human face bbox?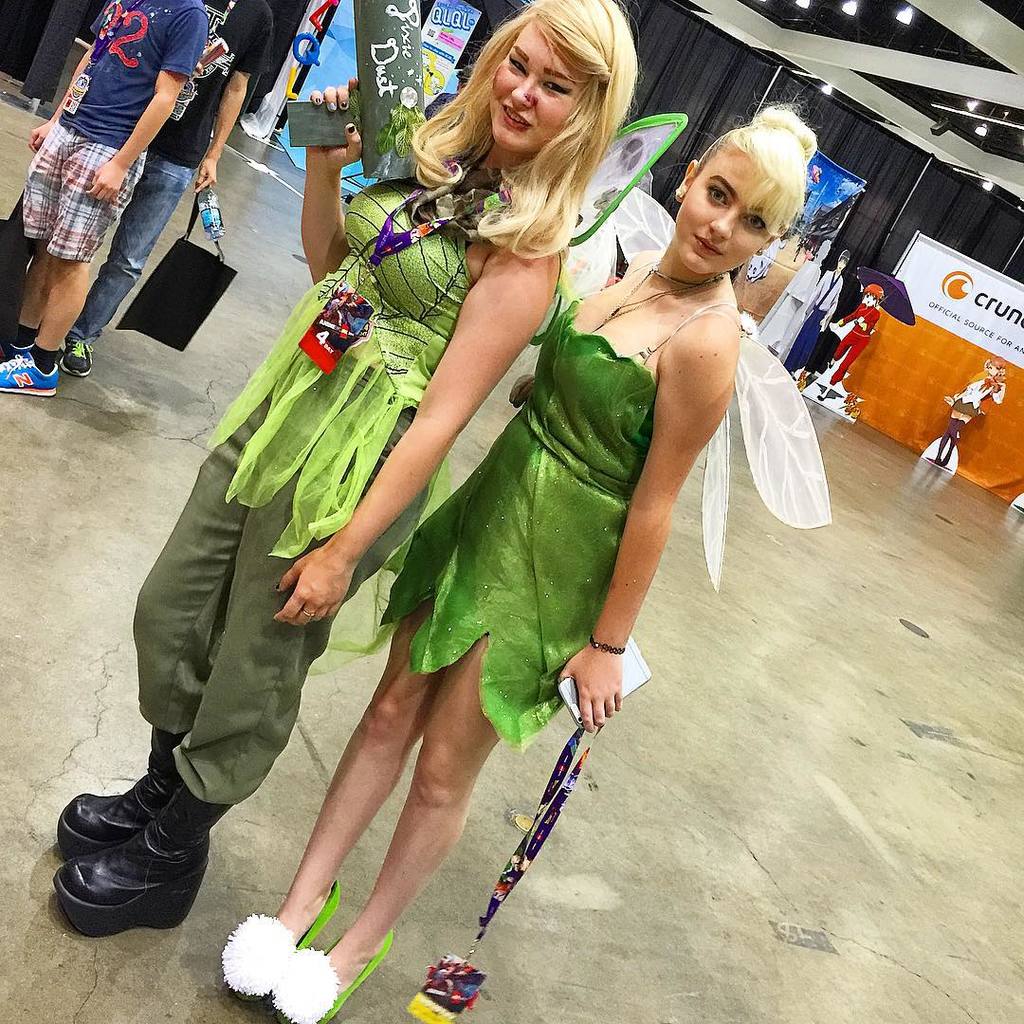
box=[490, 27, 576, 153]
